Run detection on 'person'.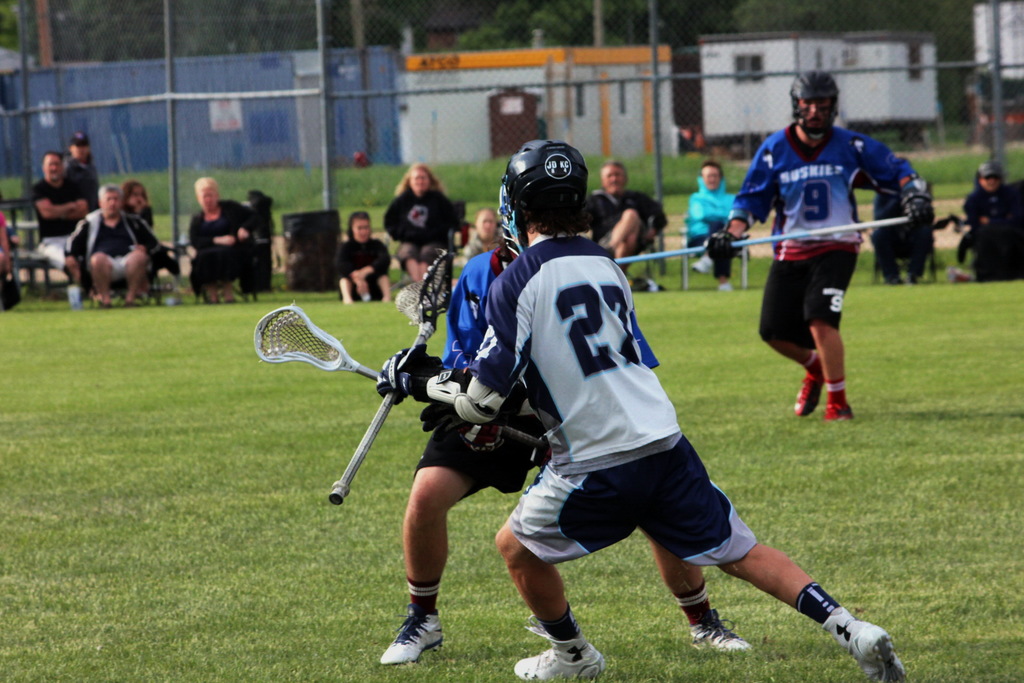
Result: (left=30, top=149, right=85, bottom=304).
